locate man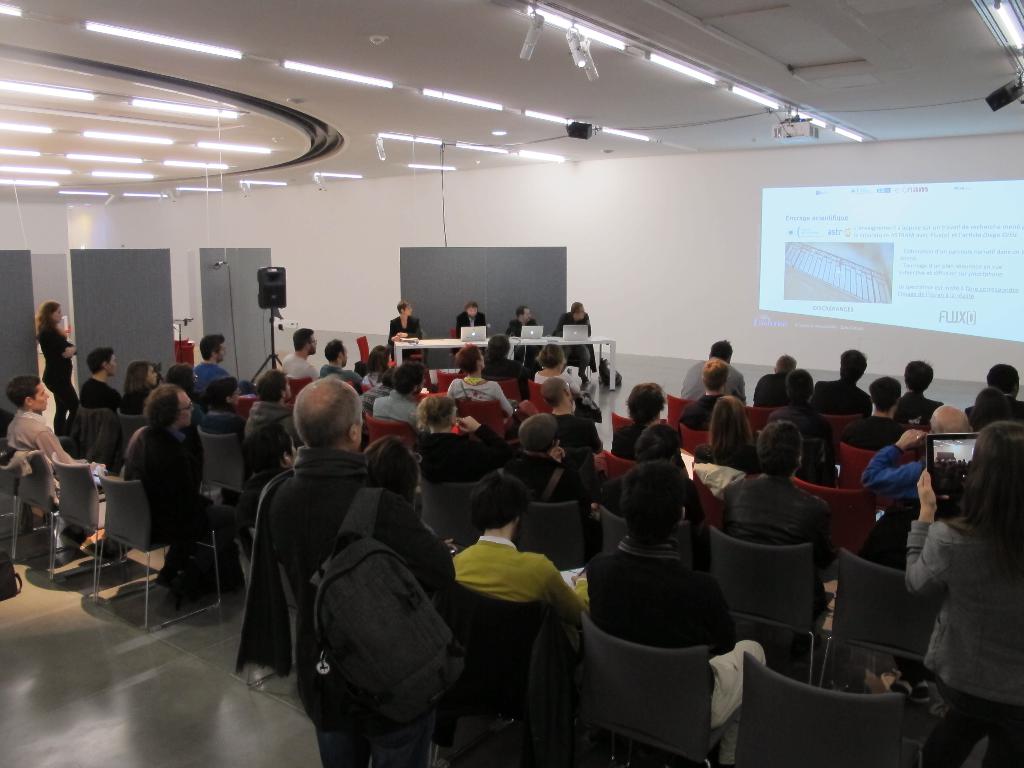
[369, 360, 426, 429]
